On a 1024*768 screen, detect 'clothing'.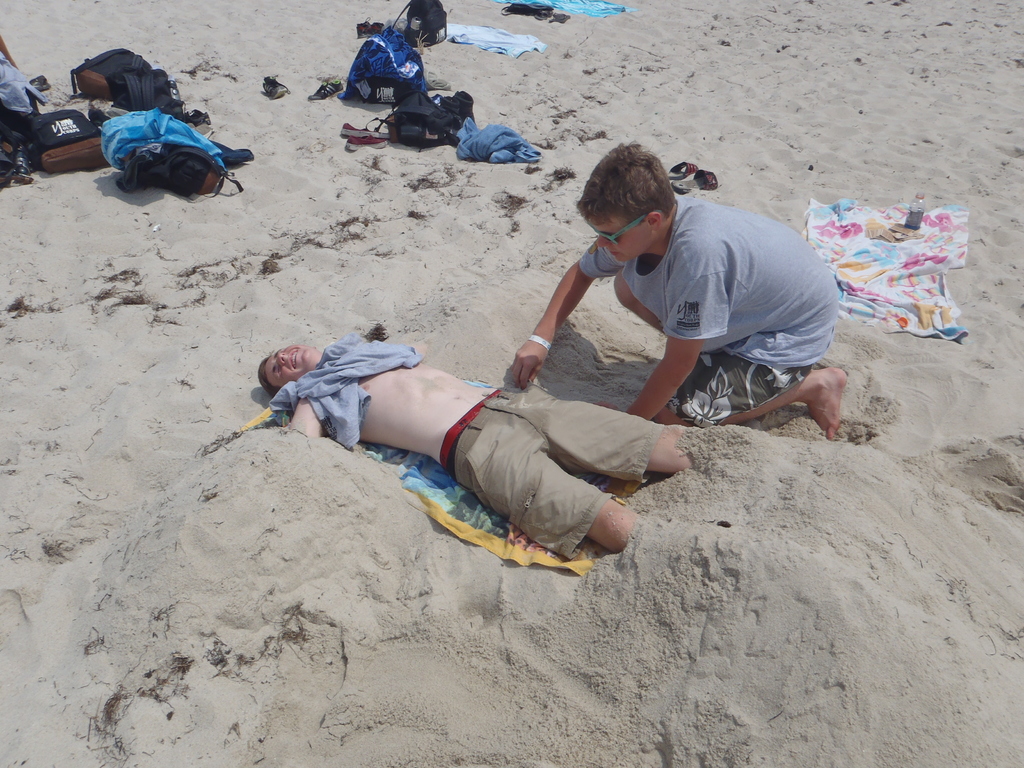
locate(593, 173, 844, 438).
